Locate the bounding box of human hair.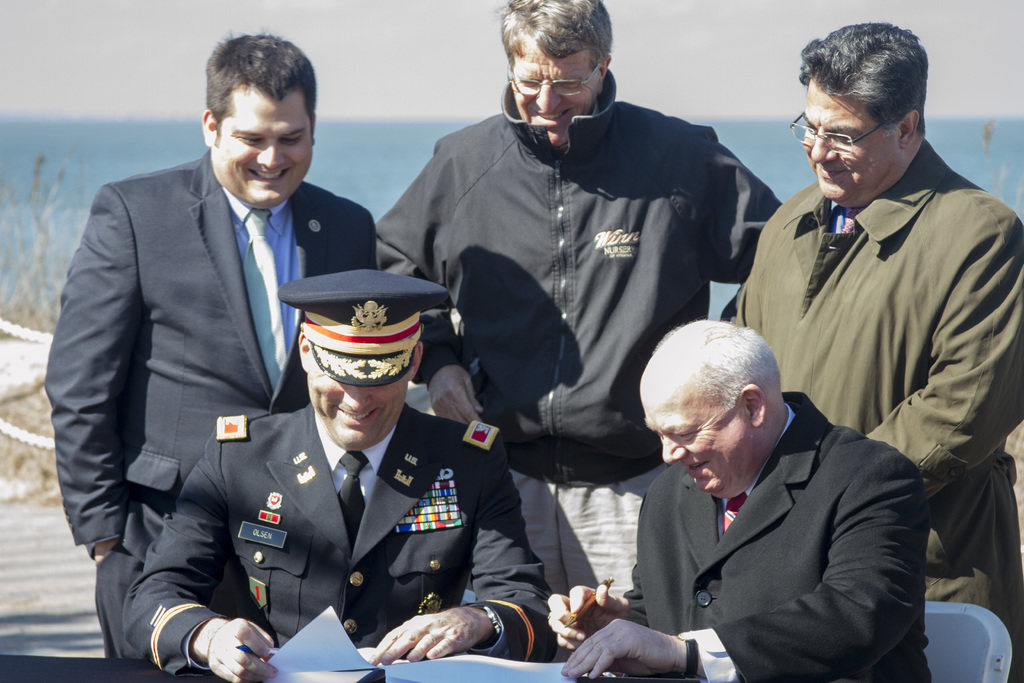
Bounding box: detection(490, 0, 614, 74).
